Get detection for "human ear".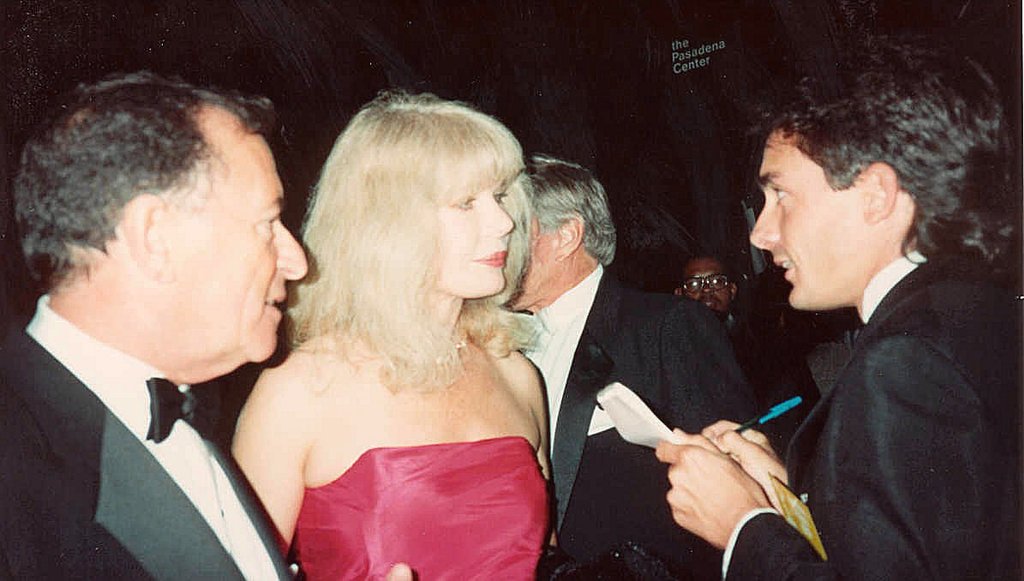
Detection: detection(126, 193, 171, 278).
